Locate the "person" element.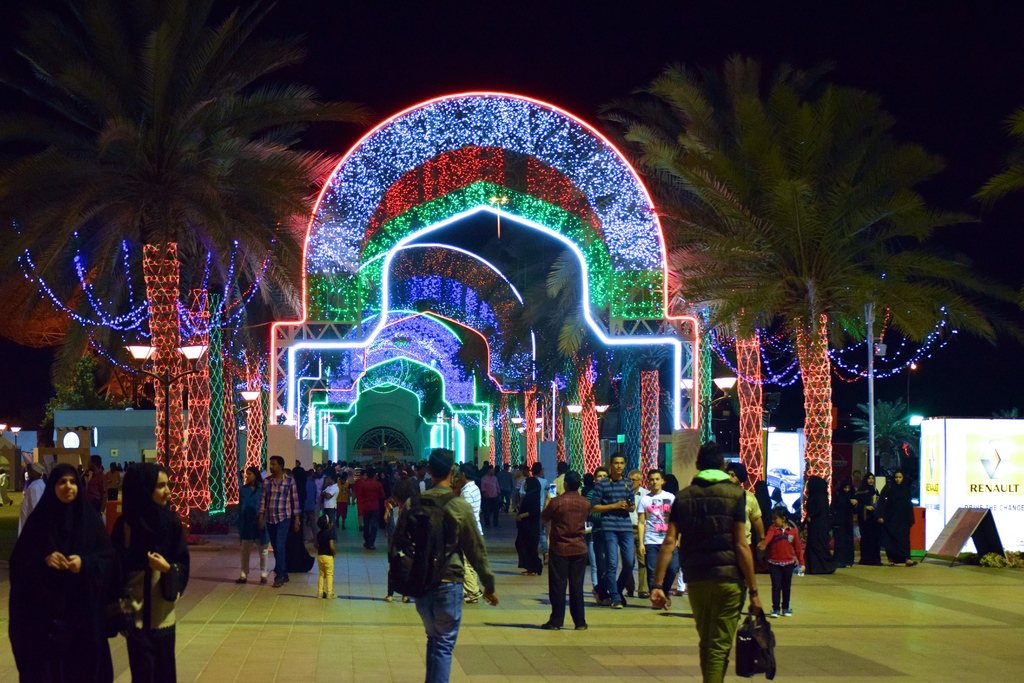
Element bbox: bbox=(115, 459, 198, 679).
